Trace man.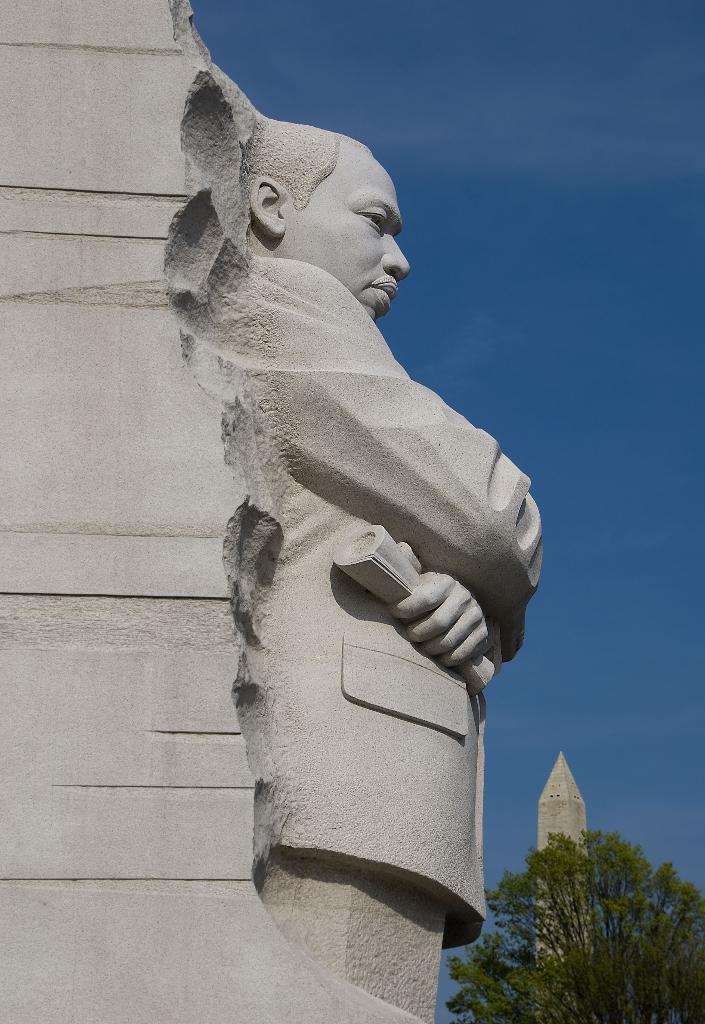
Traced to [201,113,546,1023].
